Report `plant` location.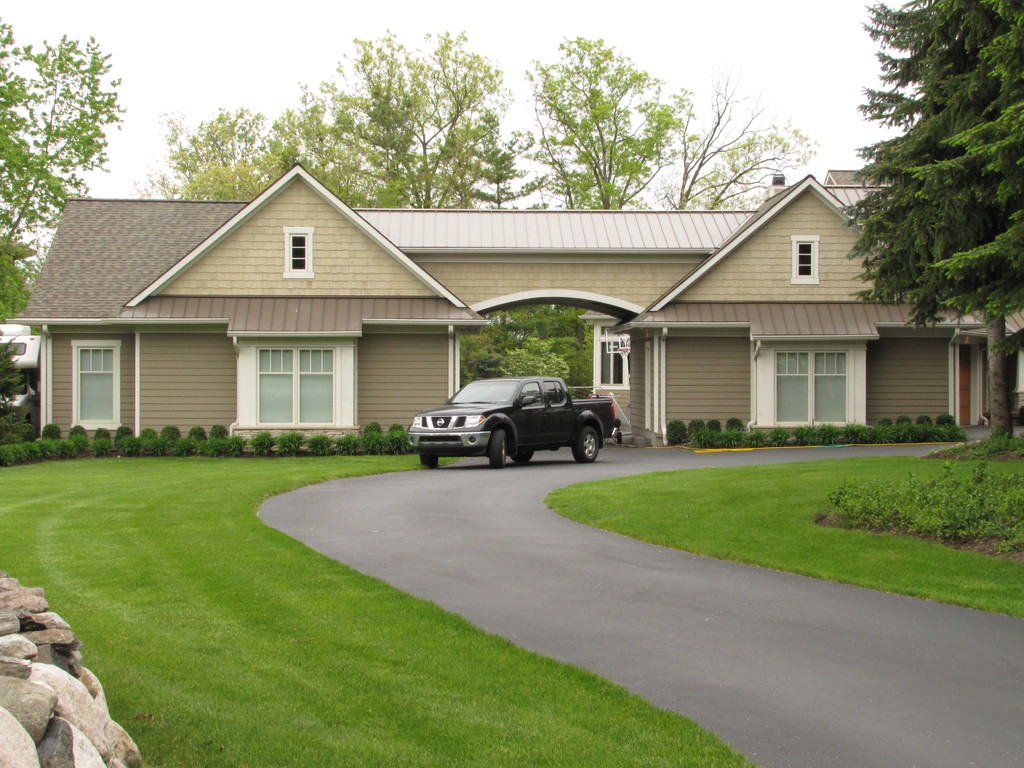
Report: 936 413 952 424.
